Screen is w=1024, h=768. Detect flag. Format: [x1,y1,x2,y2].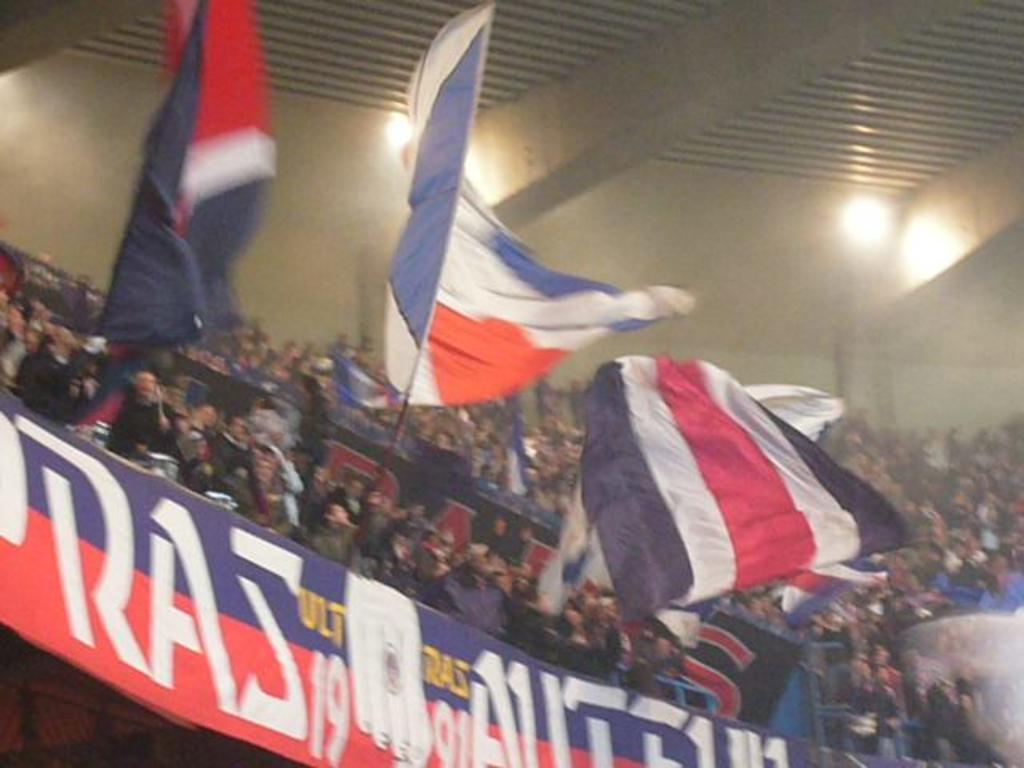
[576,357,906,618].
